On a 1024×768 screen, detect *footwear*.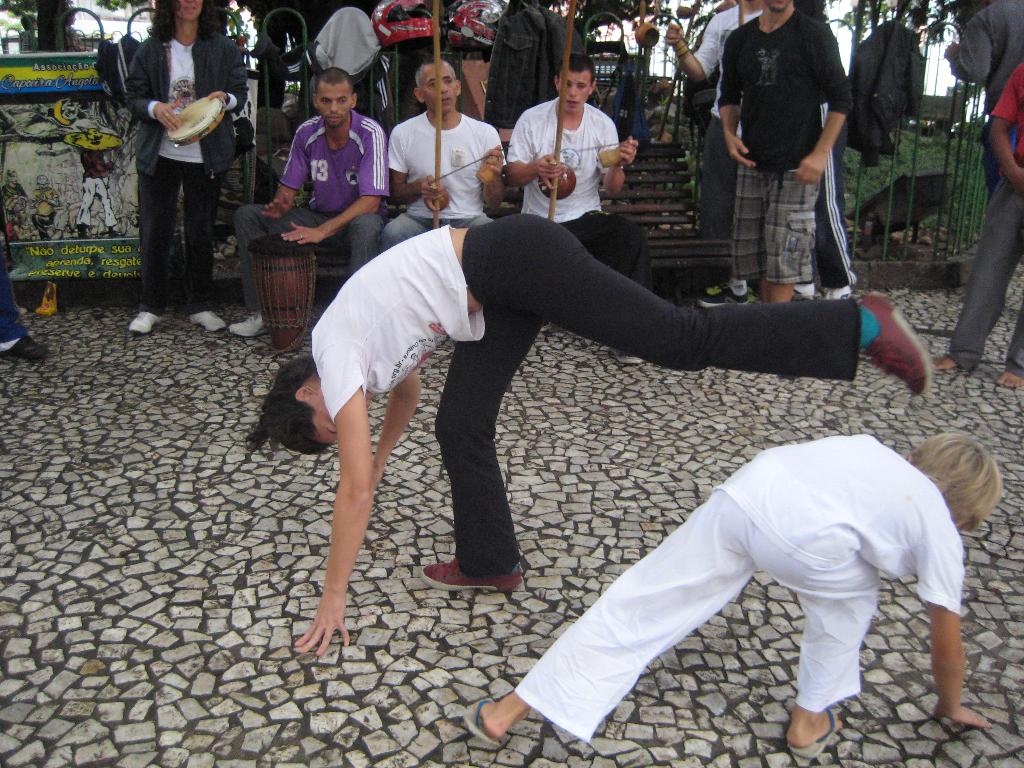
pyautogui.locateOnScreen(794, 289, 812, 300).
